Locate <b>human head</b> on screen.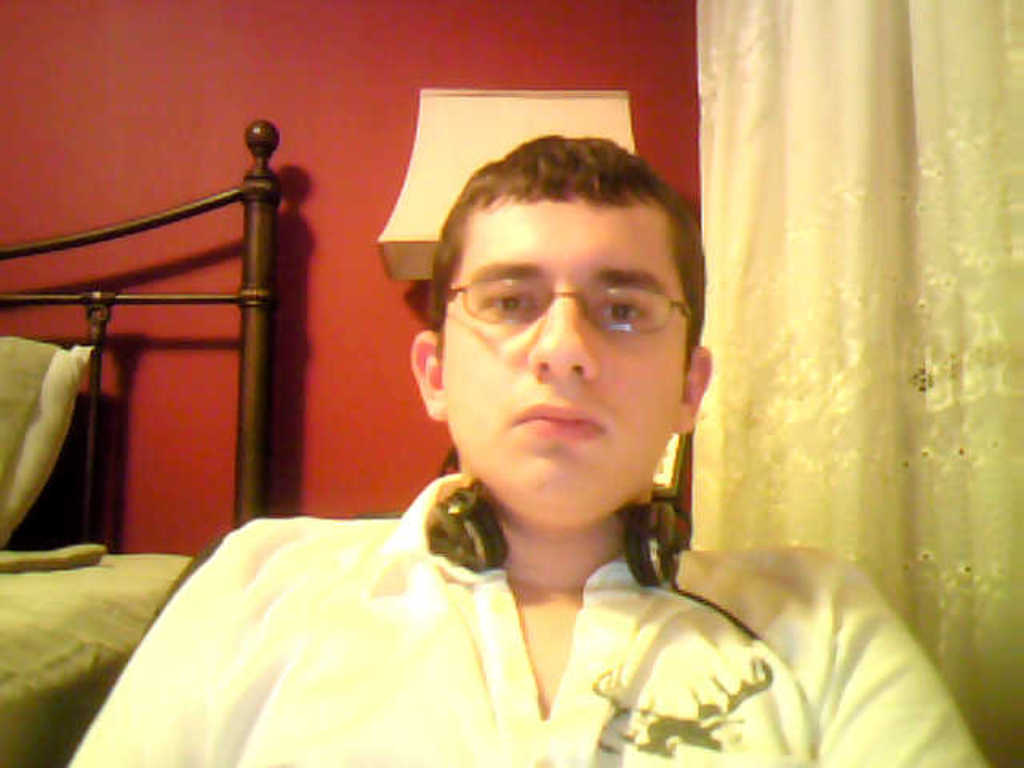
On screen at 392/115/706/507.
